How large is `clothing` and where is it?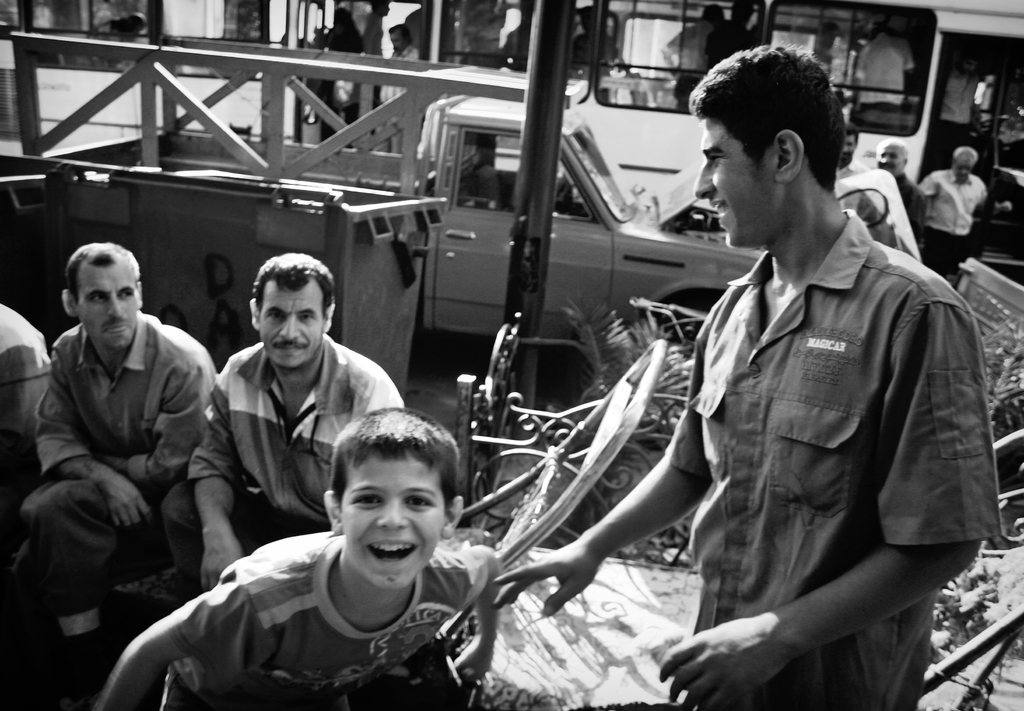
Bounding box: box(664, 20, 716, 100).
